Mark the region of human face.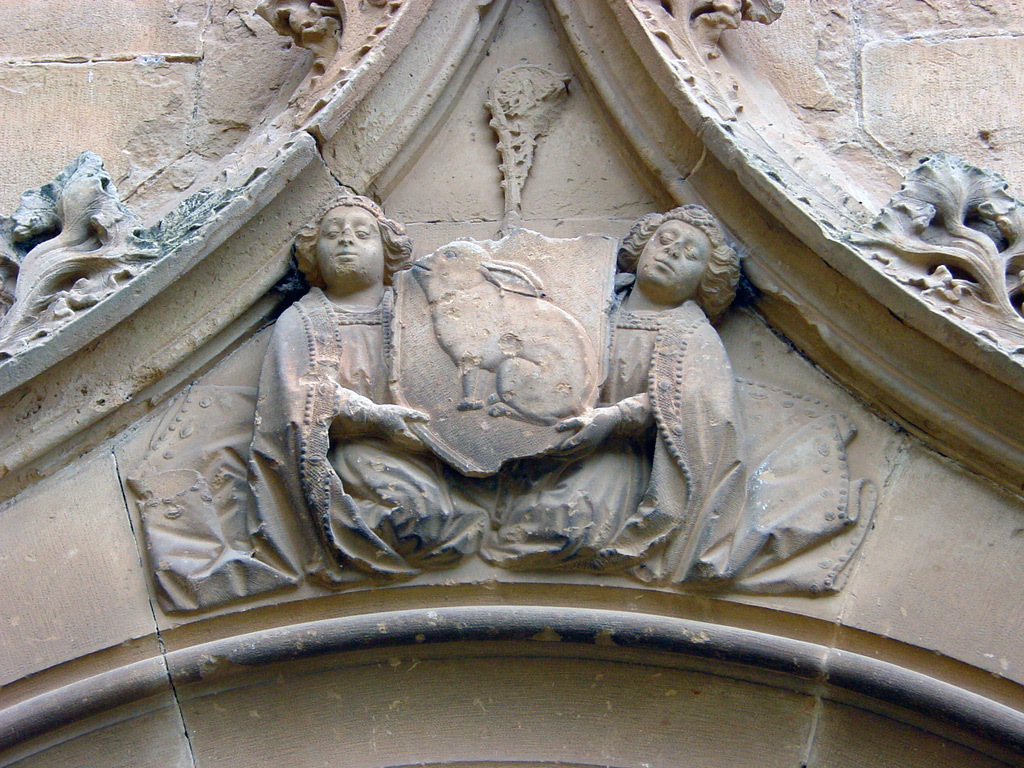
Region: l=634, t=222, r=704, b=298.
